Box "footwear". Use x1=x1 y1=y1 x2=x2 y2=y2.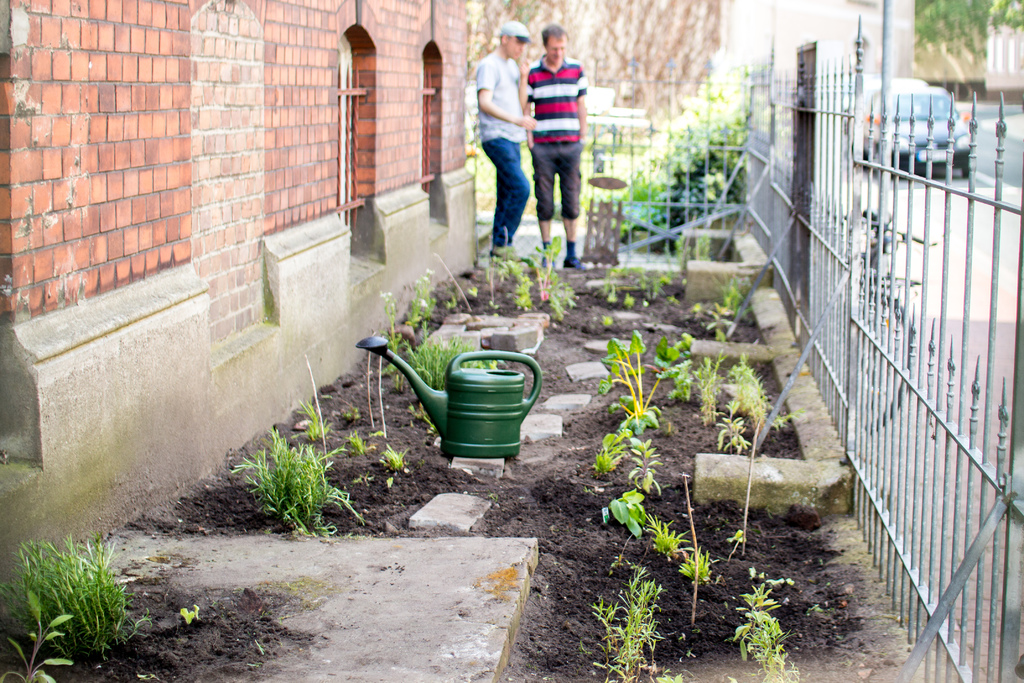
x1=487 y1=245 x2=522 y2=259.
